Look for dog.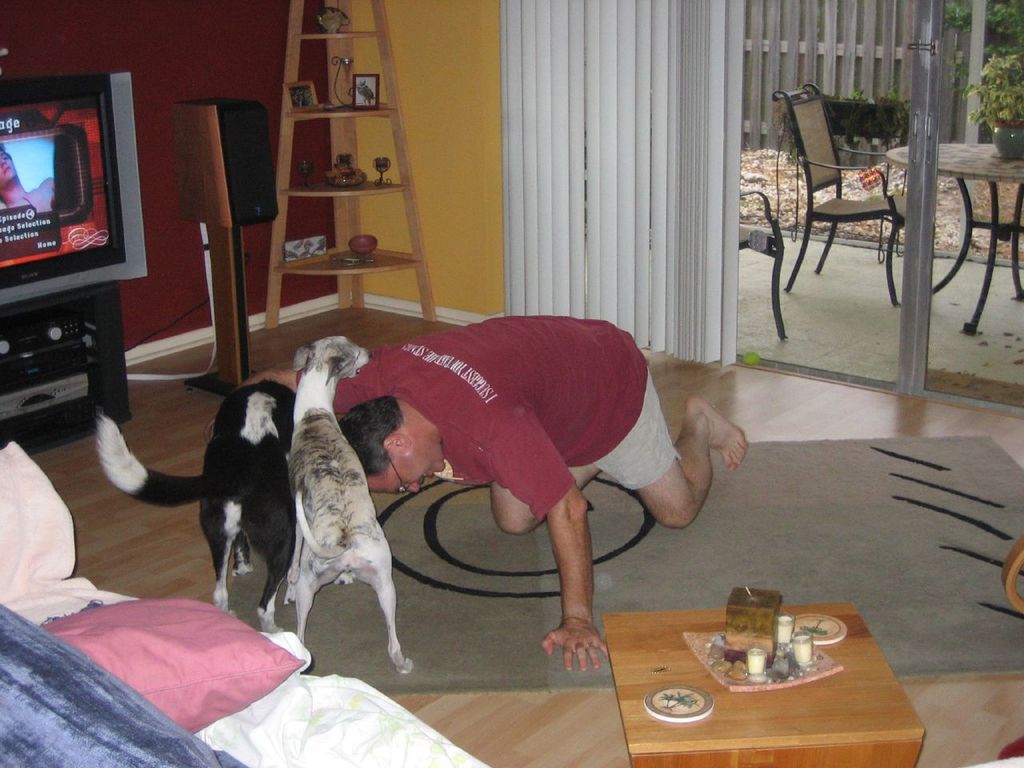
Found: 278:334:411:673.
